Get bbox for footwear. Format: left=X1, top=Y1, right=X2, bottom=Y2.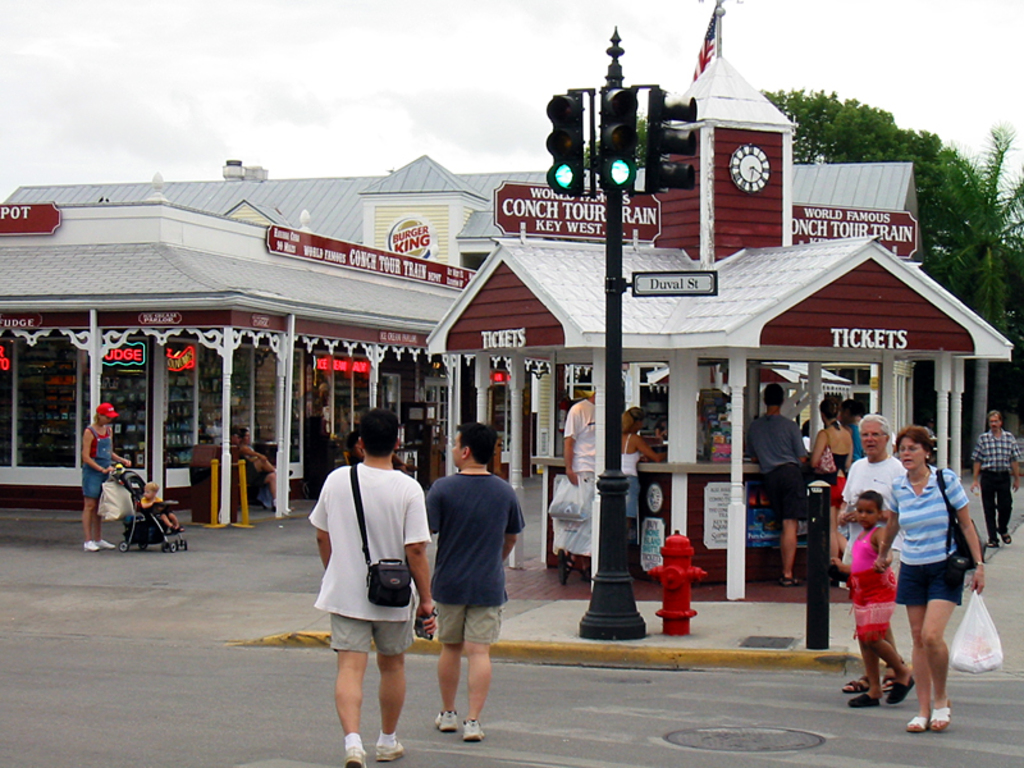
left=460, top=717, right=485, bottom=745.
